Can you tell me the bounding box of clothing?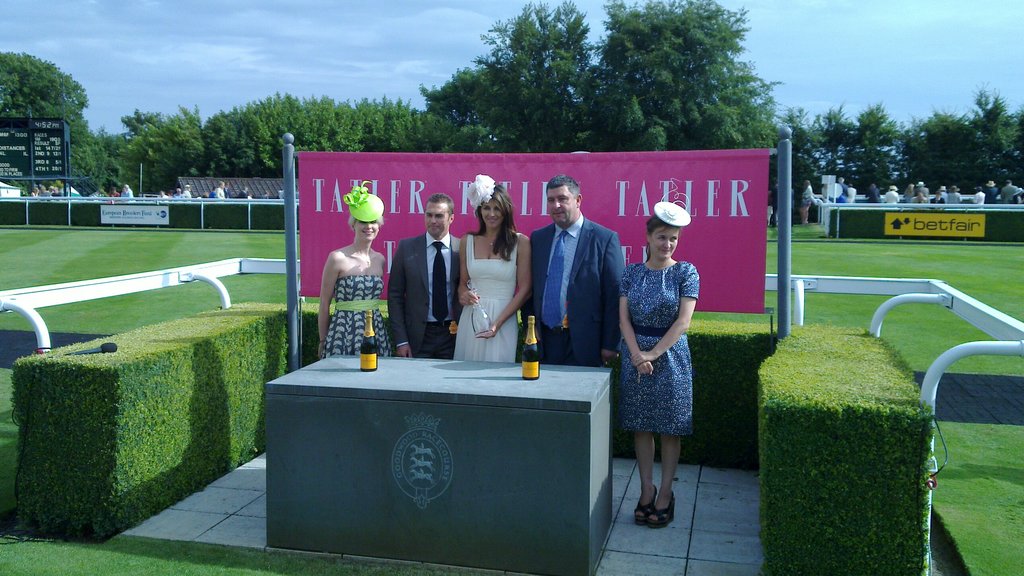
<bbox>617, 247, 705, 454</bbox>.
